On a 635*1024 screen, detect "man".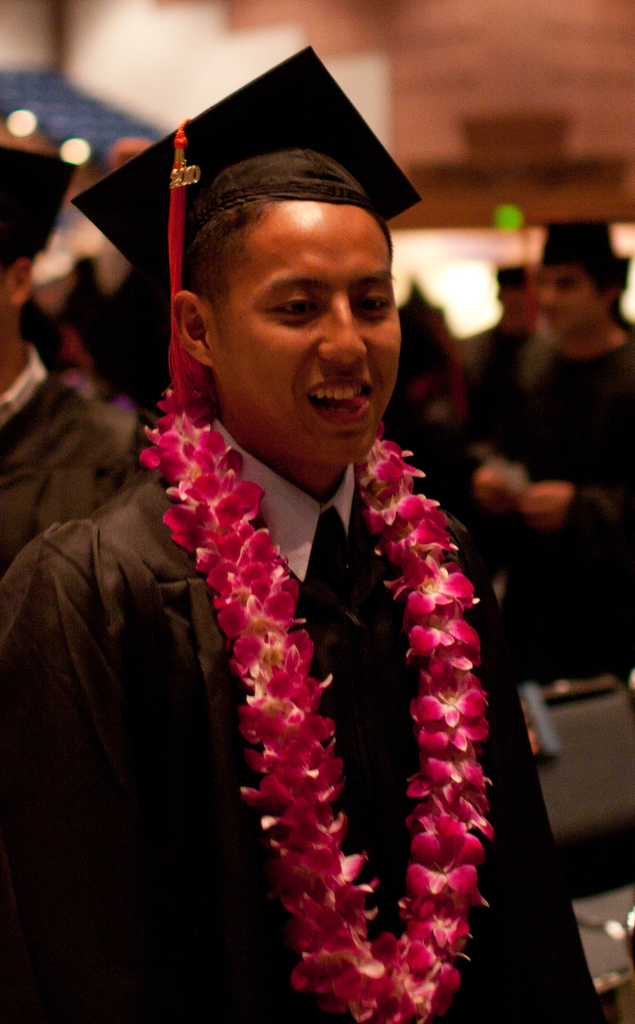
<bbox>0, 140, 149, 580</bbox>.
